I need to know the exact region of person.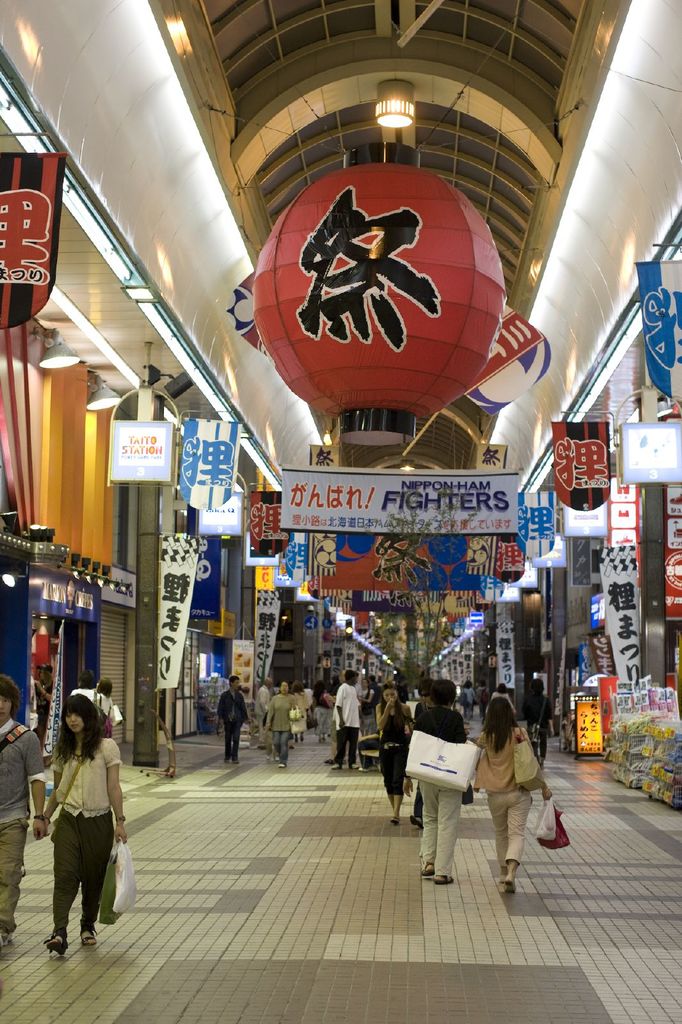
Region: detection(0, 669, 50, 947).
